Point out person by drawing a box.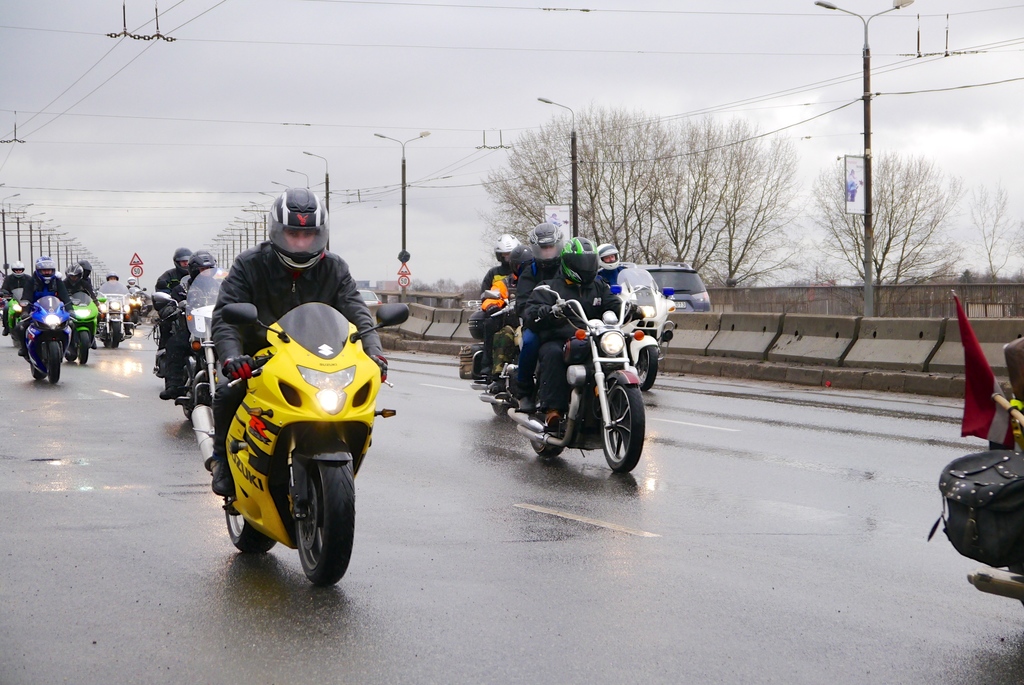
(left=63, top=260, right=101, bottom=316).
